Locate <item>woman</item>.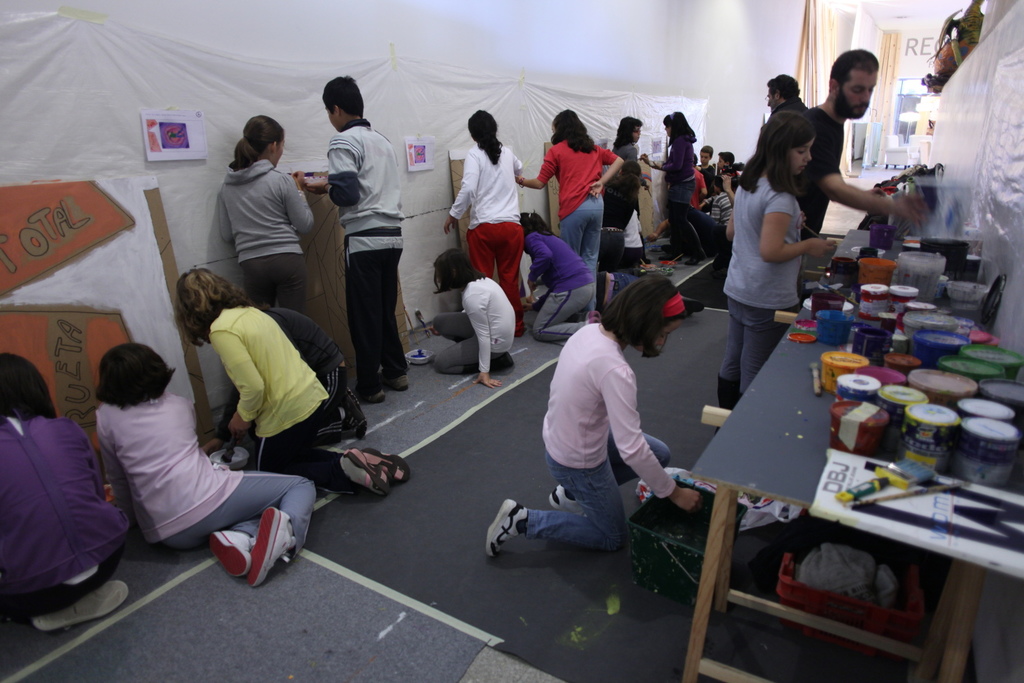
Bounding box: {"x1": 511, "y1": 108, "x2": 624, "y2": 324}.
